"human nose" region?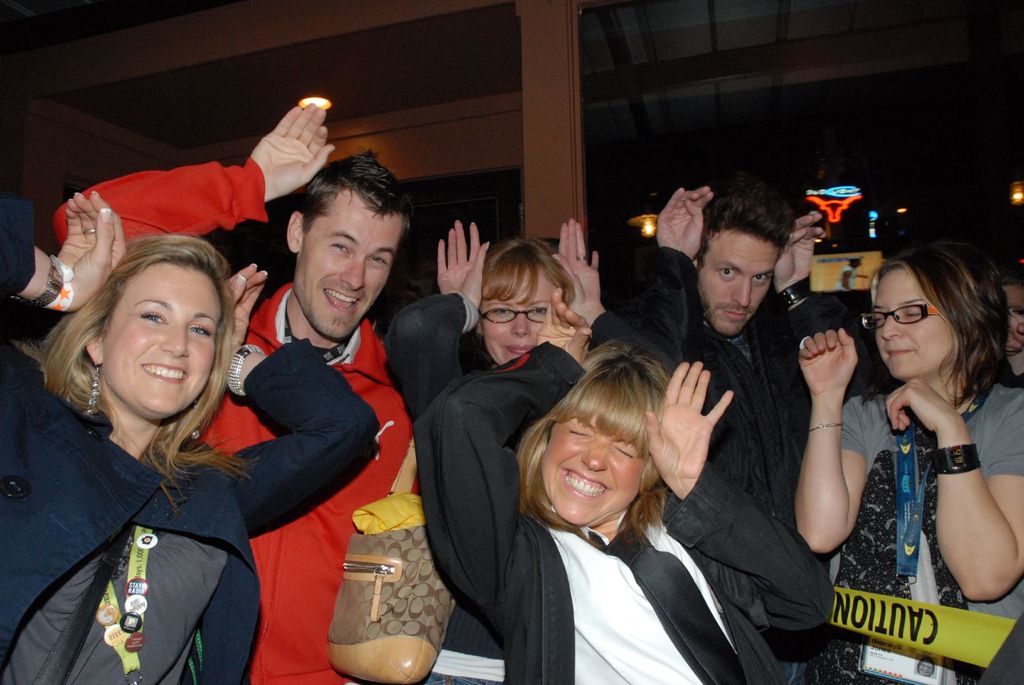
pyautogui.locateOnScreen(160, 322, 191, 361)
